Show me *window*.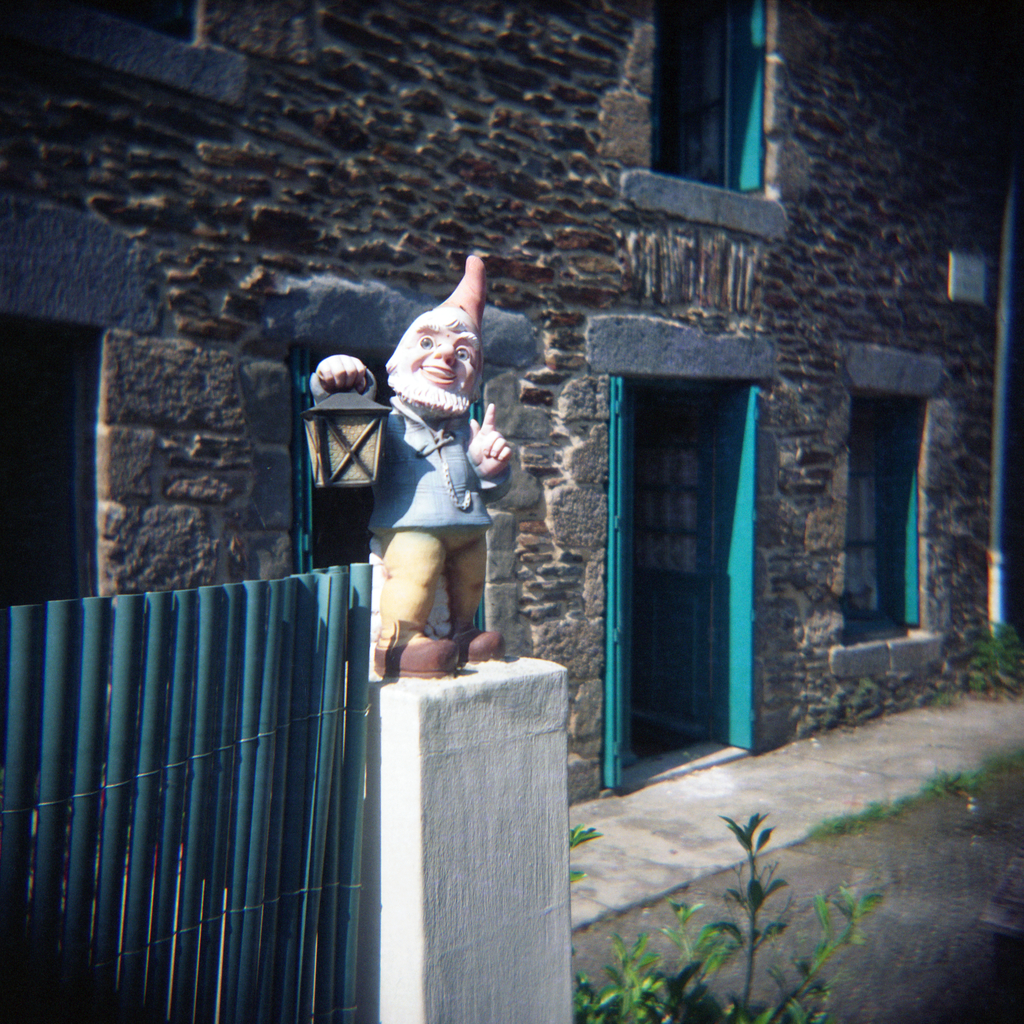
*window* is here: 218:266:543:669.
